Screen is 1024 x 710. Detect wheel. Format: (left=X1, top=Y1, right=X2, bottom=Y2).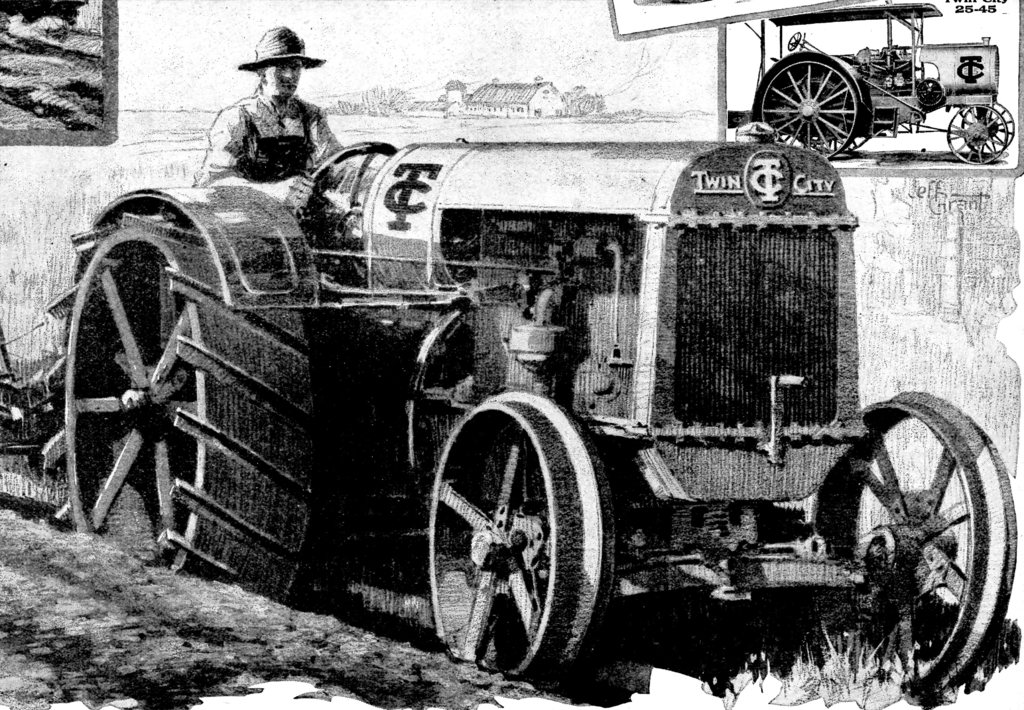
(left=786, top=30, right=803, bottom=51).
